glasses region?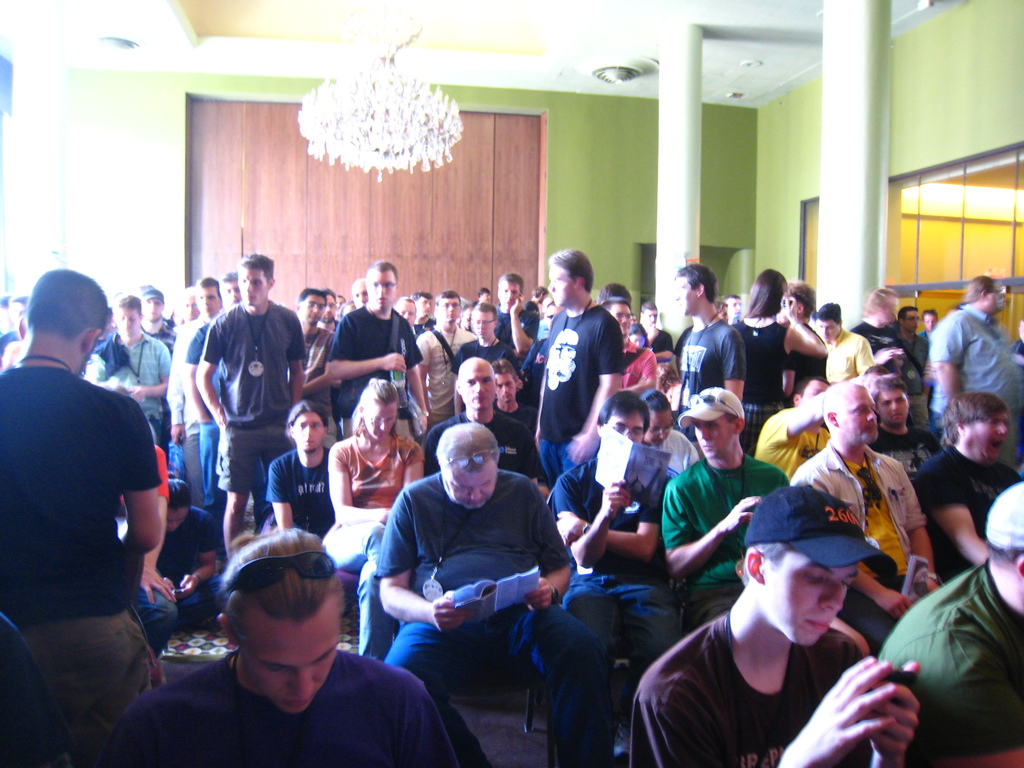
[x1=648, y1=415, x2=675, y2=435]
